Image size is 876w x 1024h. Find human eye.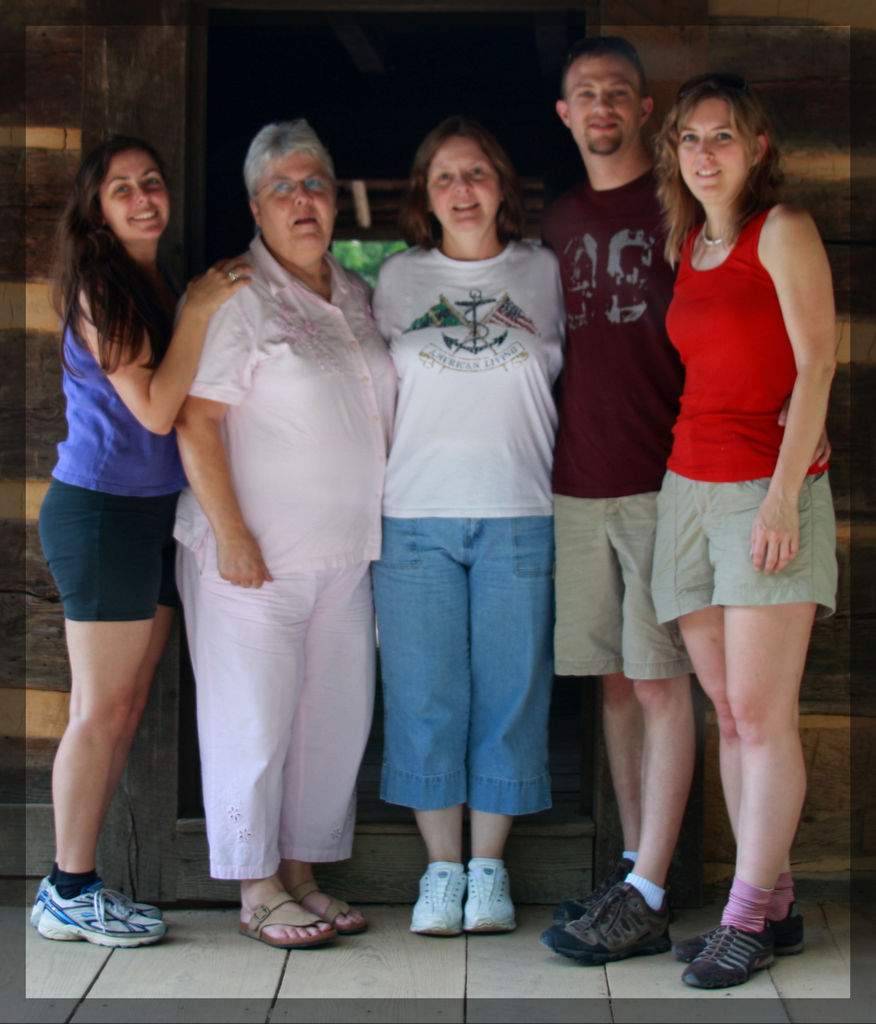
{"x1": 434, "y1": 170, "x2": 451, "y2": 184}.
